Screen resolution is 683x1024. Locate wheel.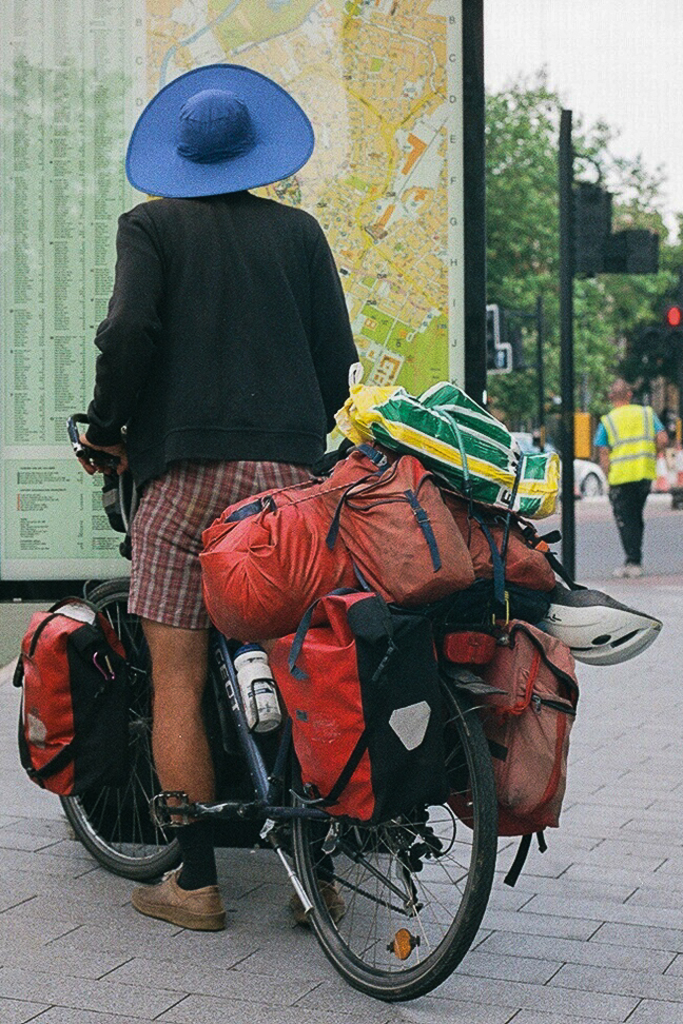
{"left": 282, "top": 618, "right": 494, "bottom": 1022}.
